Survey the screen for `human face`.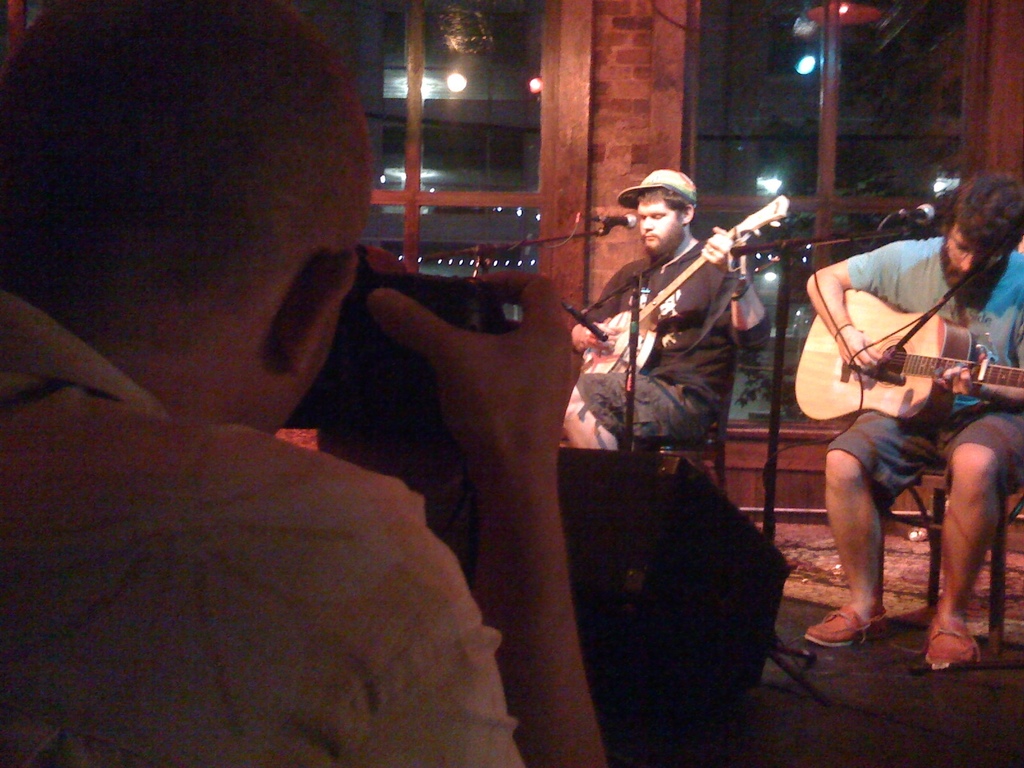
Survey found: bbox(940, 220, 1000, 305).
